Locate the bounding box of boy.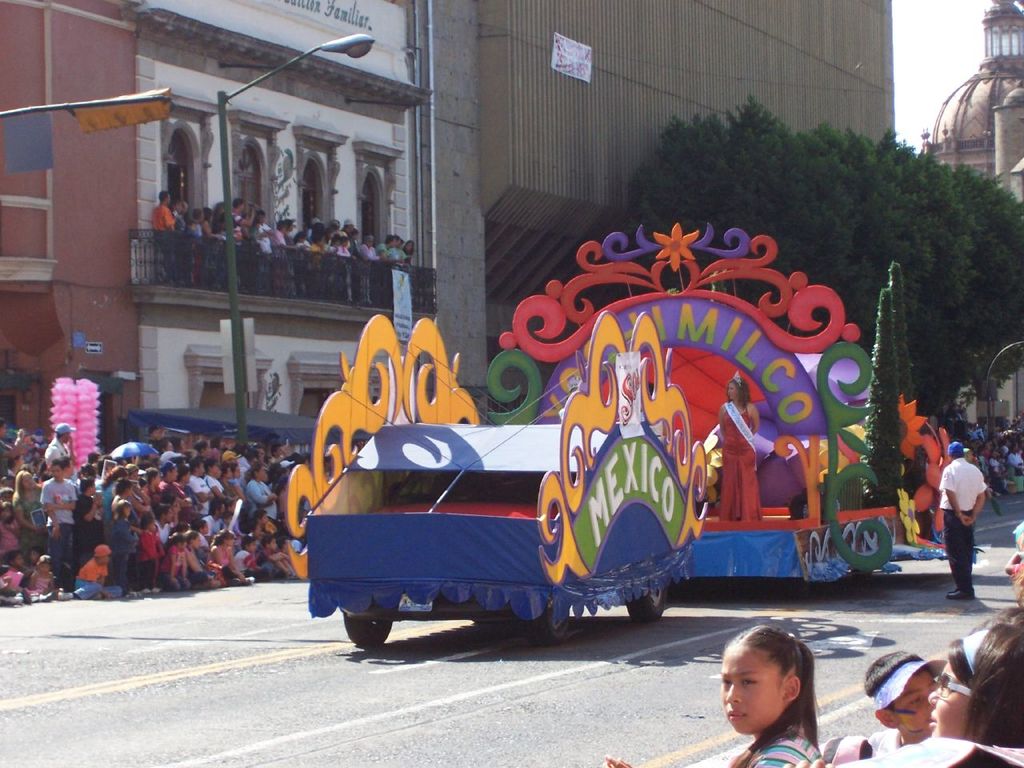
Bounding box: 862 643 942 754.
